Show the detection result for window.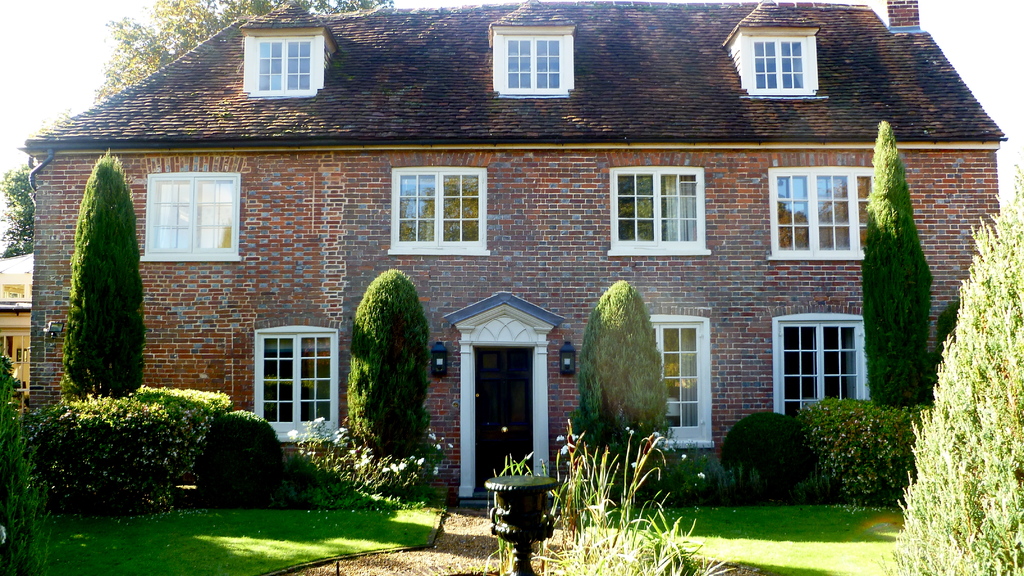
(left=782, top=322, right=861, bottom=412).
